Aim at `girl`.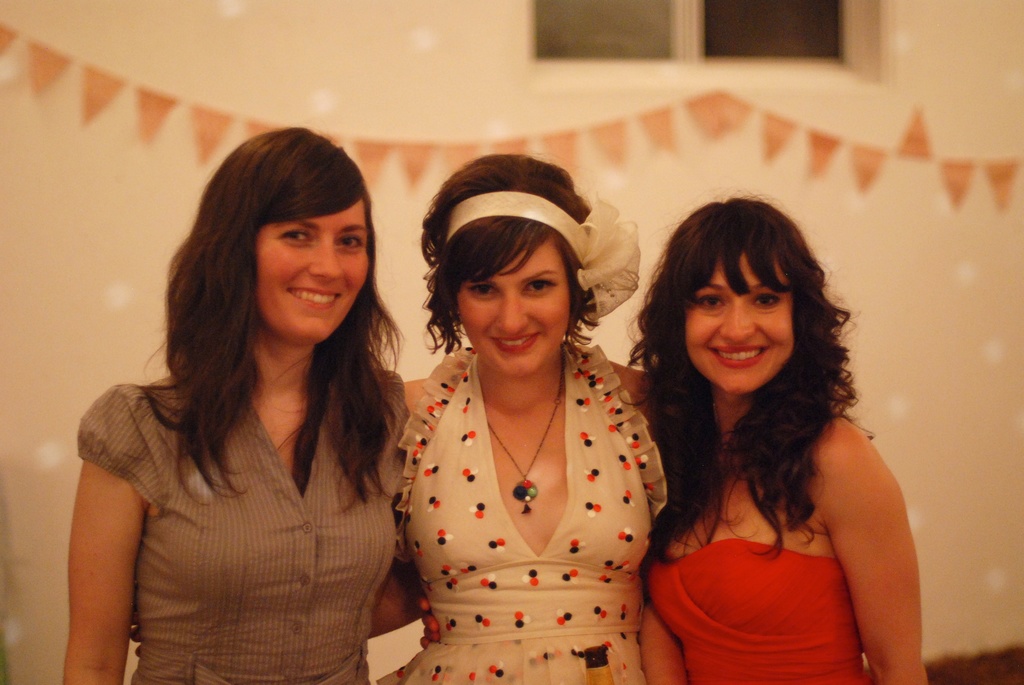
Aimed at 420 187 926 684.
